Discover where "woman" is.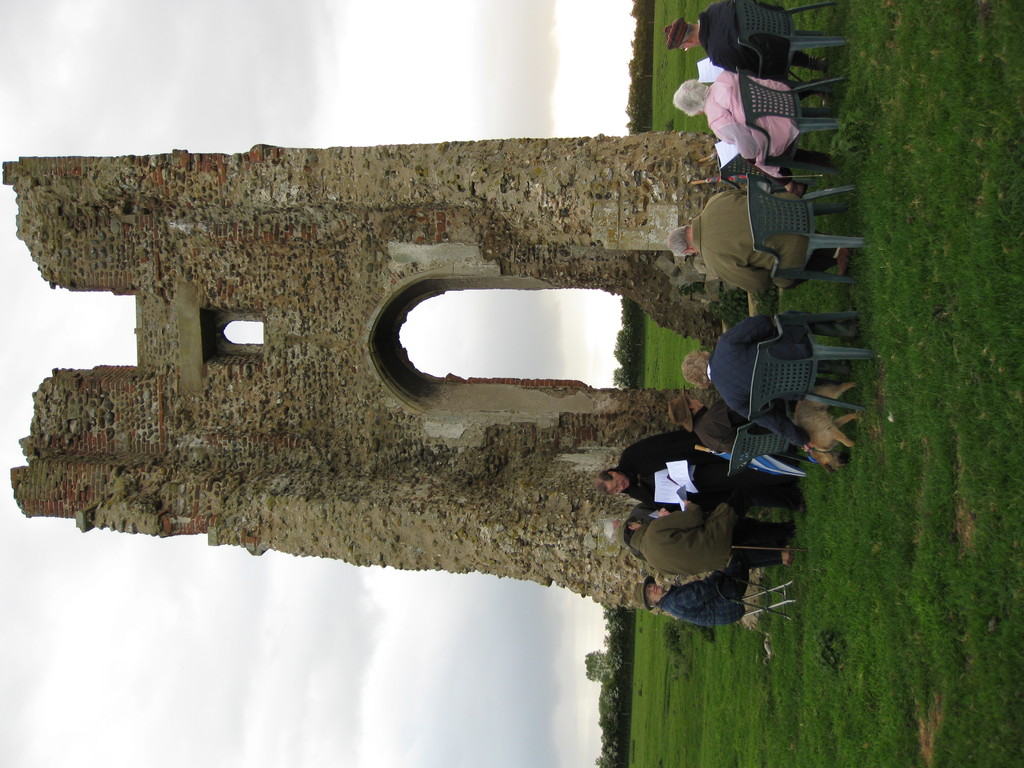
Discovered at [632, 551, 788, 625].
